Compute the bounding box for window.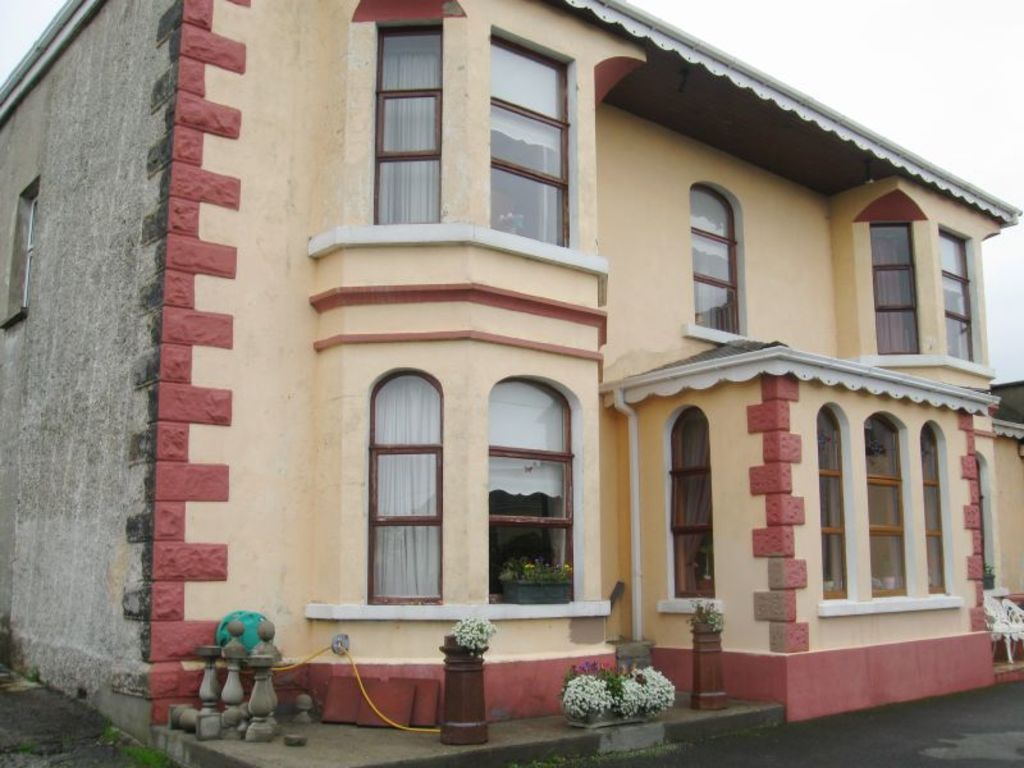
{"x1": 488, "y1": 24, "x2": 577, "y2": 247}.
